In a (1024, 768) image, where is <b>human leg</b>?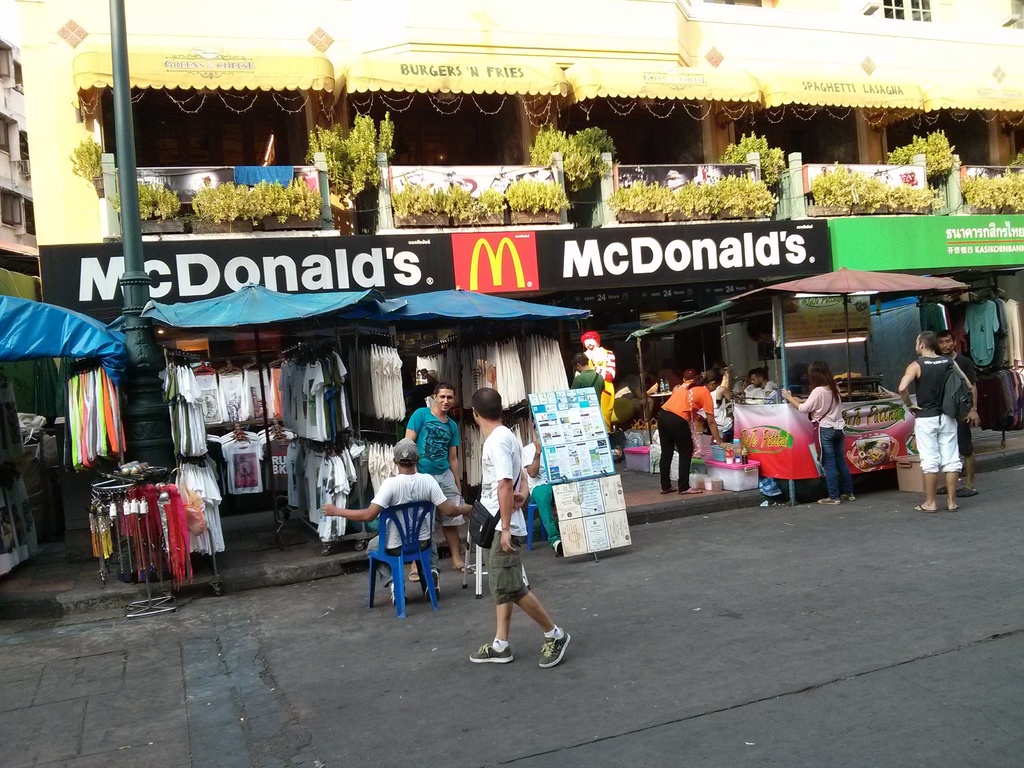
[438,463,479,570].
